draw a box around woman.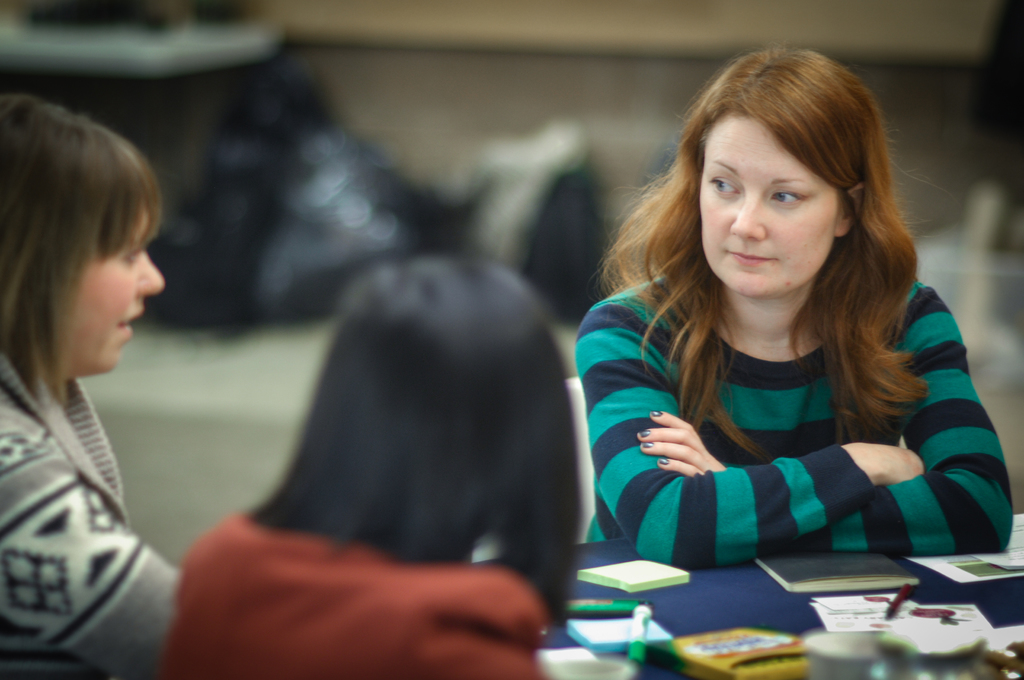
[157, 249, 580, 679].
